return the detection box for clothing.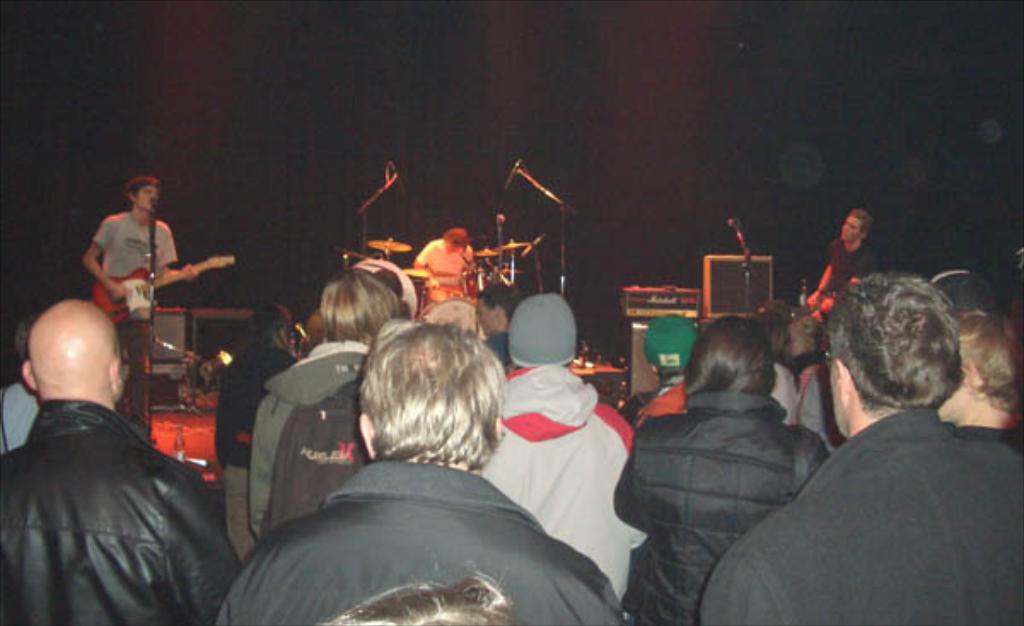
region(241, 339, 367, 553).
